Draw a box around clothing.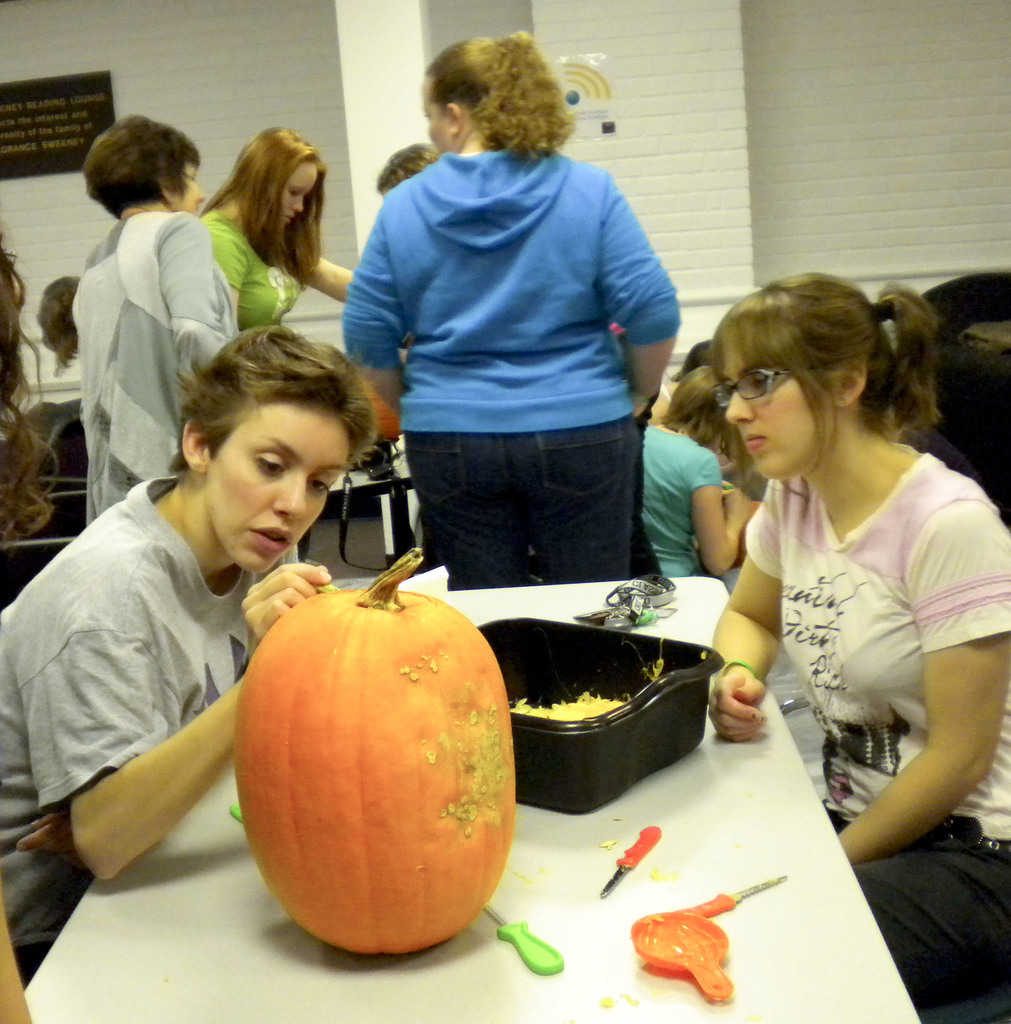
41:166:248:479.
